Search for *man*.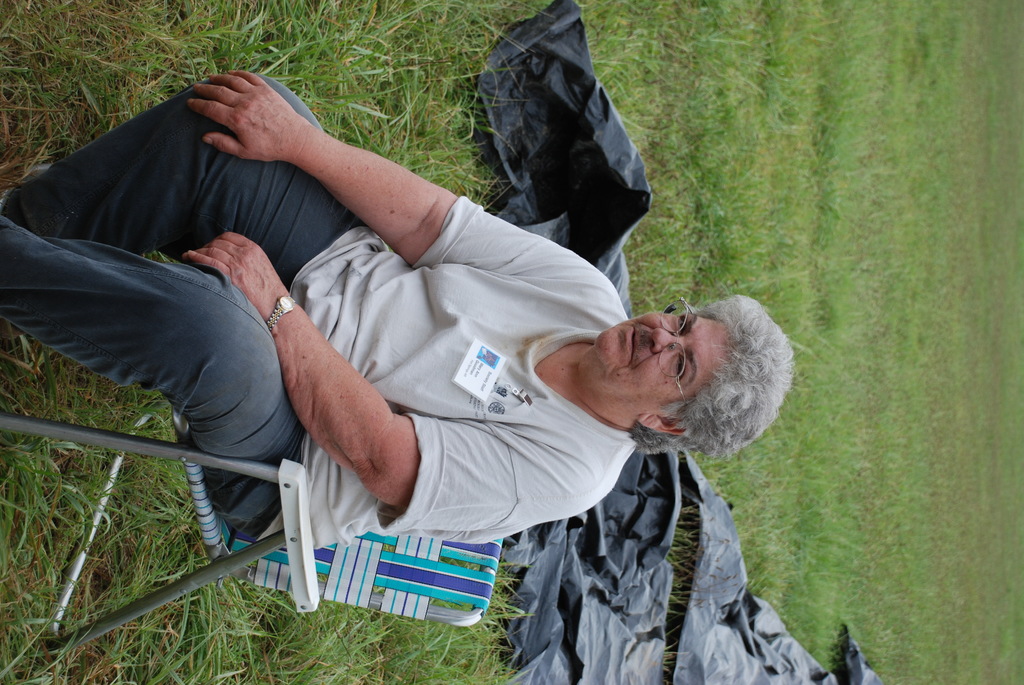
Found at l=0, t=72, r=792, b=549.
